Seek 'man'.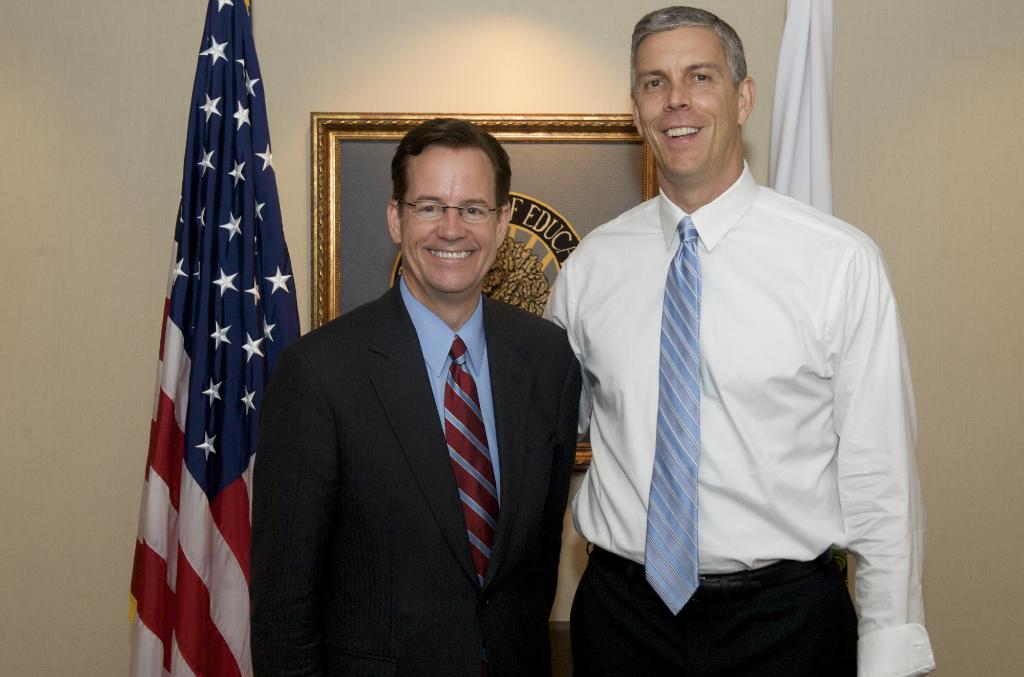
BBox(259, 113, 589, 676).
